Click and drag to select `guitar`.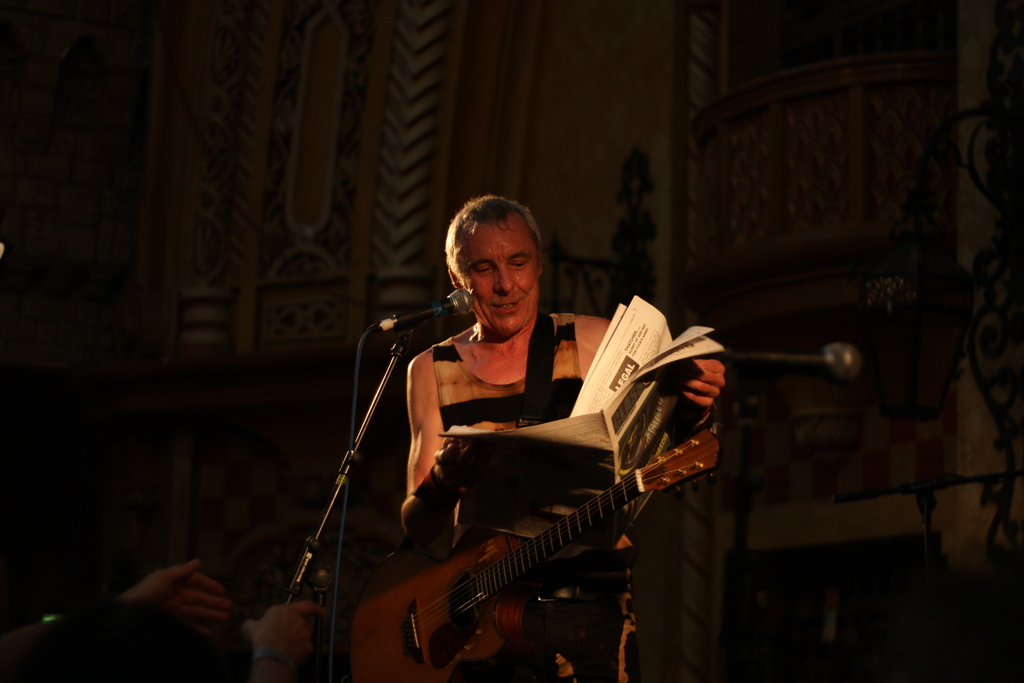
Selection: box=[321, 420, 728, 682].
